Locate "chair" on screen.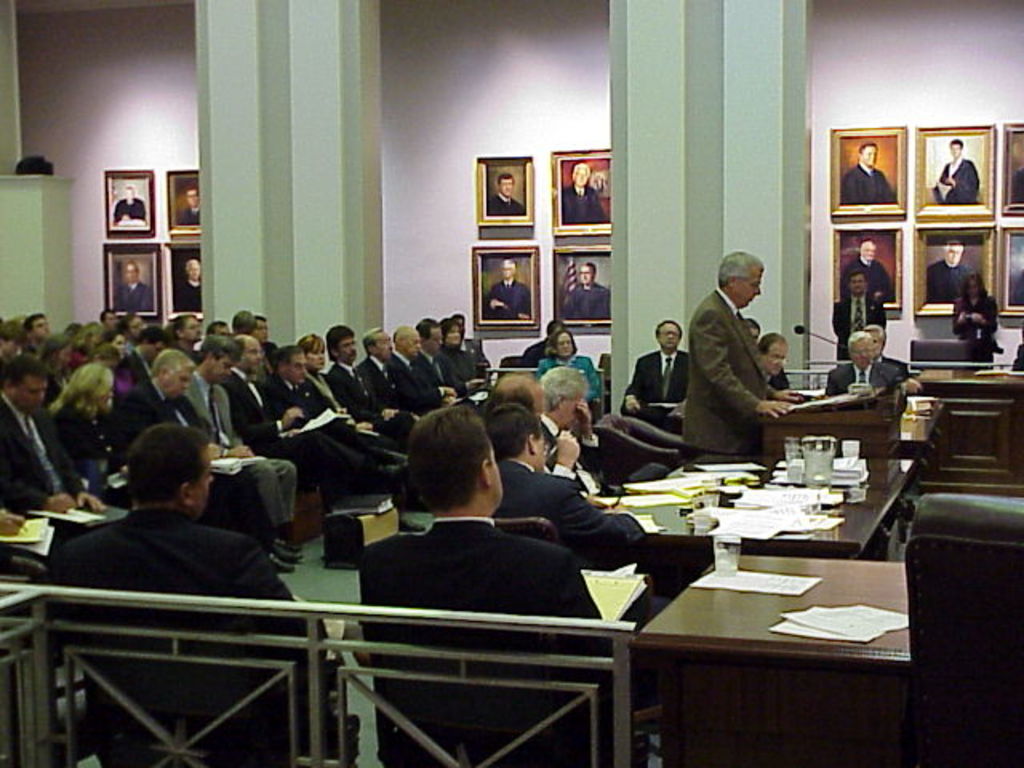
On screen at crop(904, 338, 973, 366).
